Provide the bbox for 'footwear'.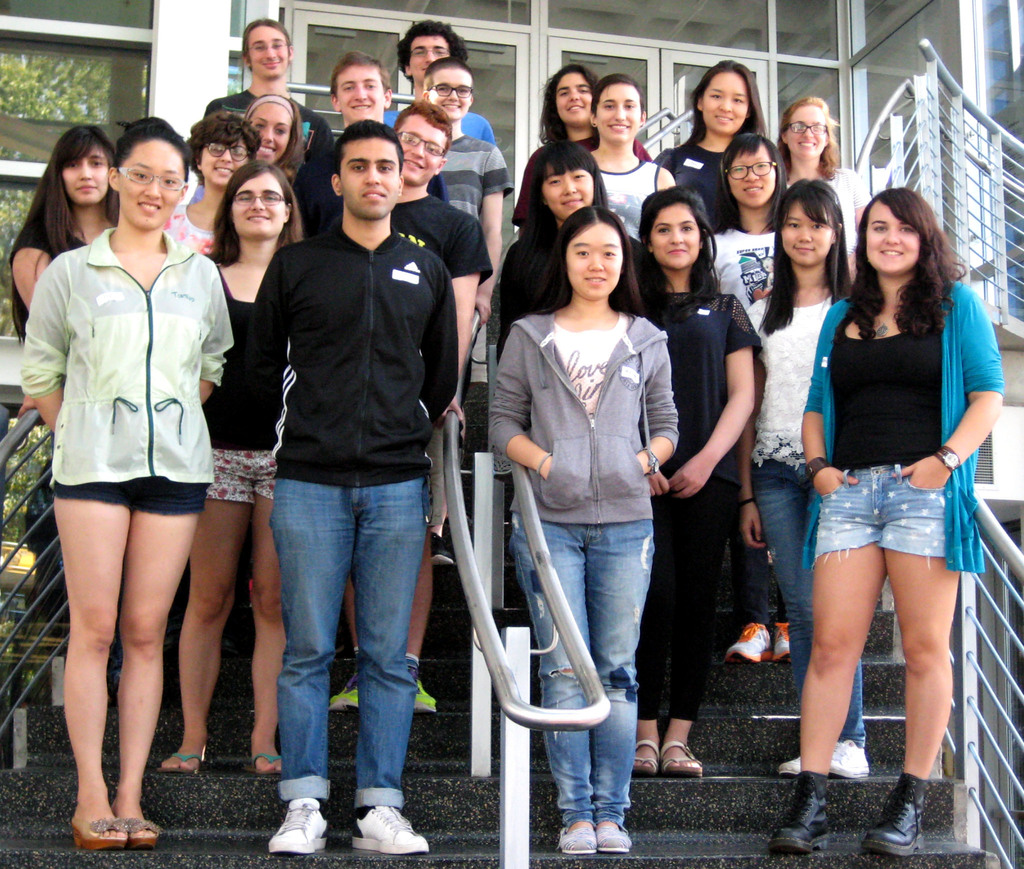
413 670 435 710.
